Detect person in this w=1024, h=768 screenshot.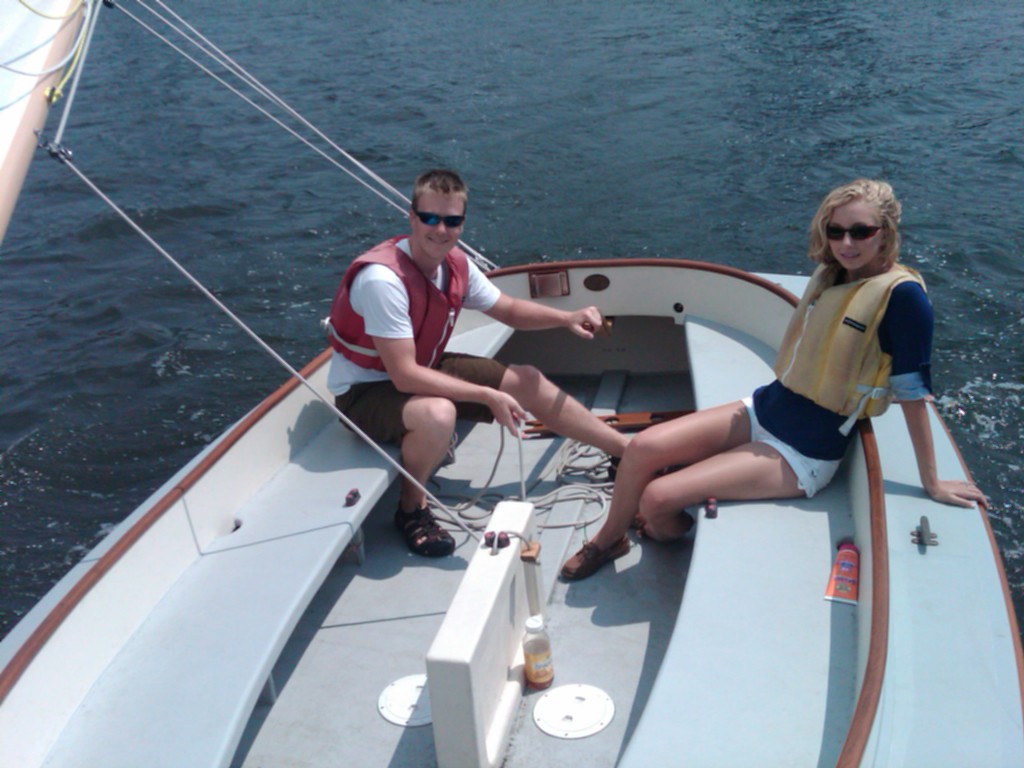
Detection: x1=326, y1=168, x2=633, y2=561.
